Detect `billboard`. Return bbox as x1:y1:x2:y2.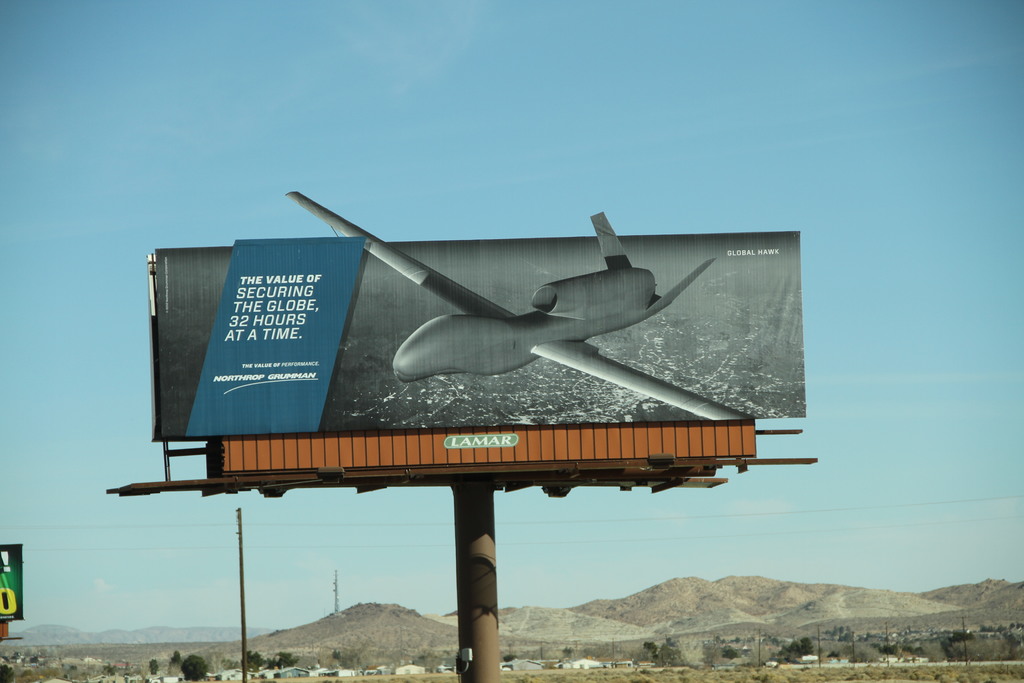
0:544:20:620.
